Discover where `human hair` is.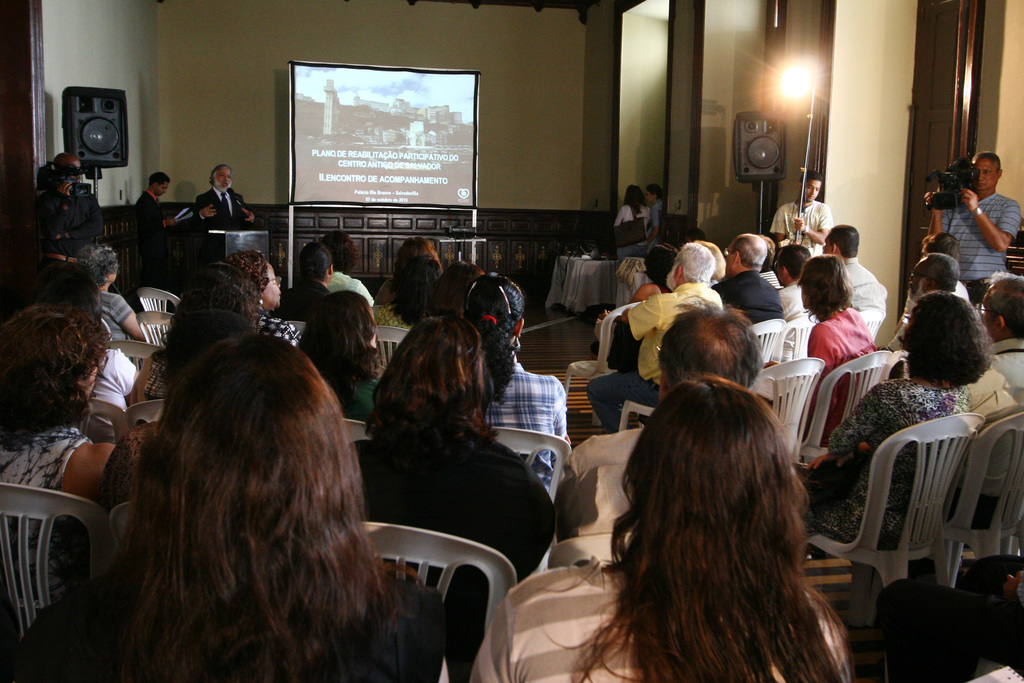
Discovered at bbox=[169, 258, 255, 324].
